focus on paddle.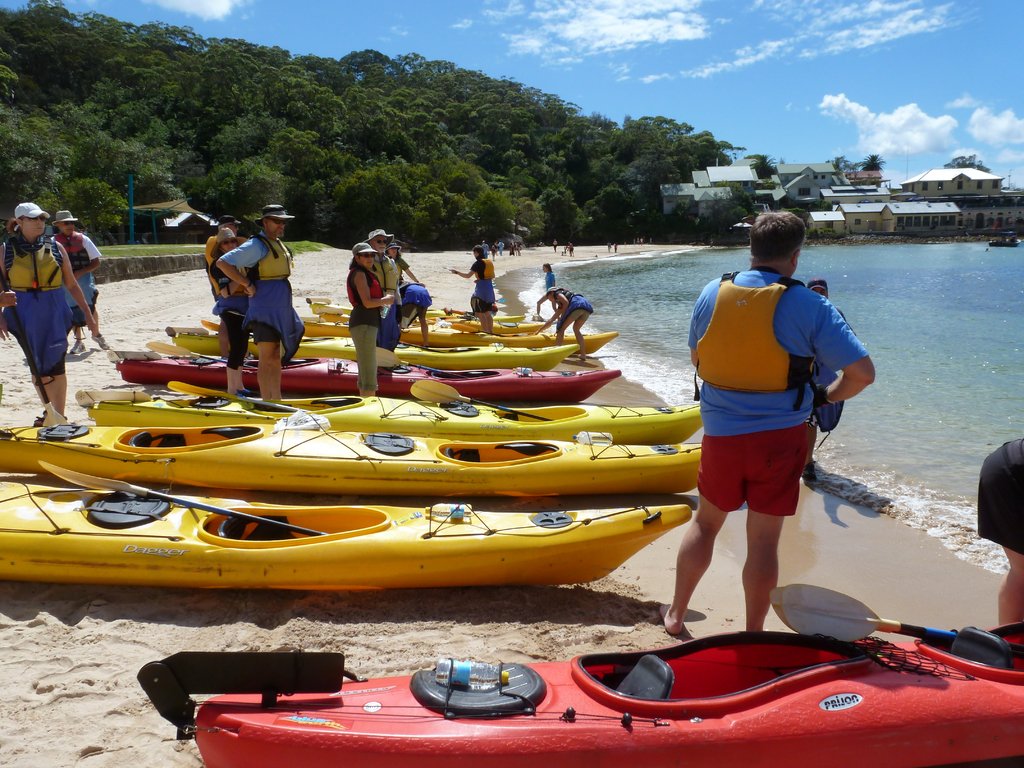
Focused at box=[444, 295, 510, 324].
